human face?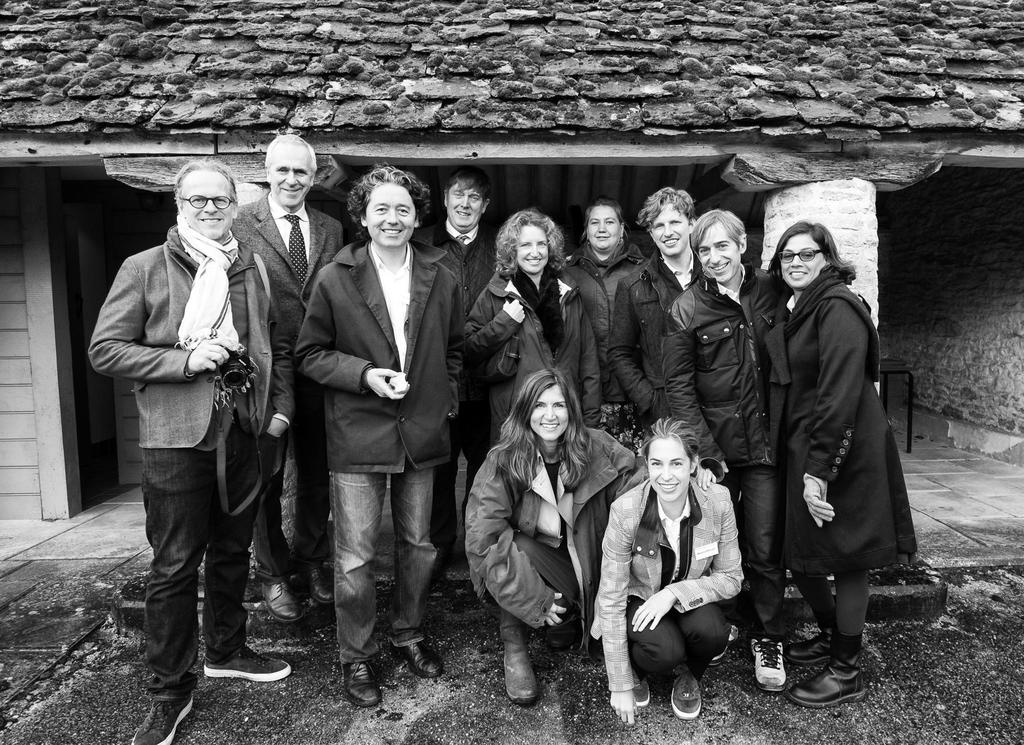
[left=532, top=387, right=570, bottom=436]
